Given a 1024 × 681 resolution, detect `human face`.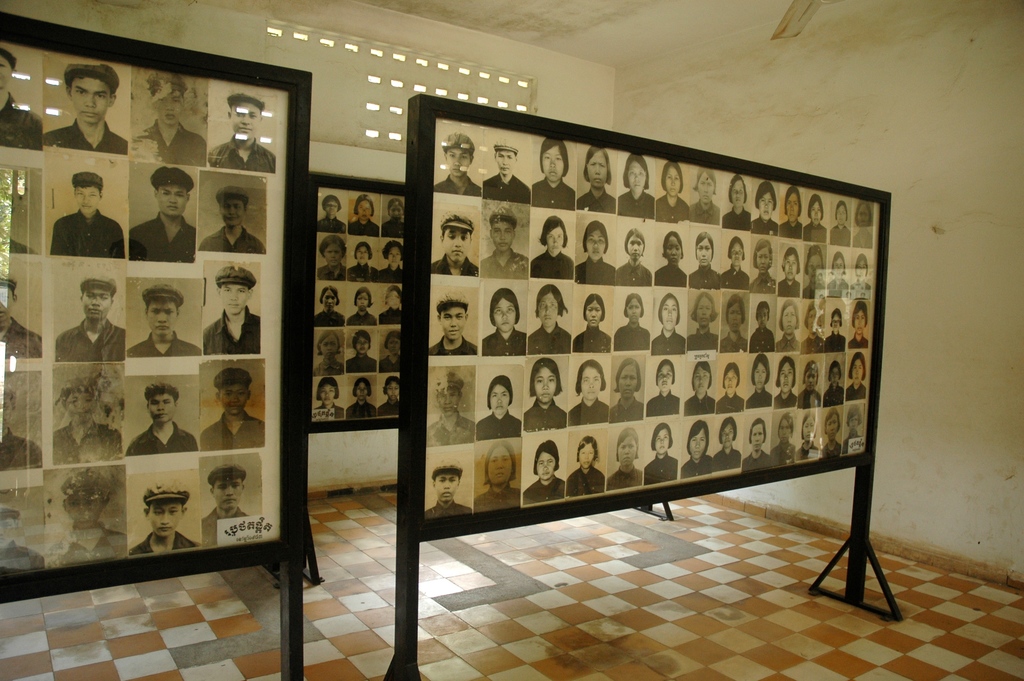
{"x1": 724, "y1": 372, "x2": 739, "y2": 398}.
